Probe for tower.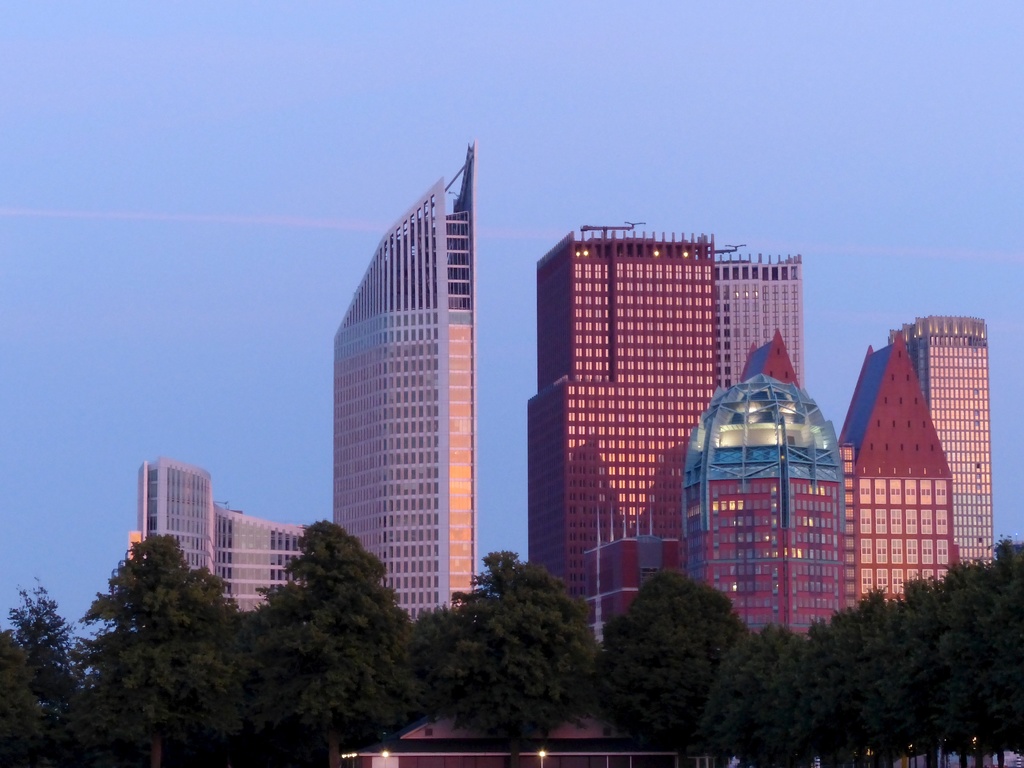
Probe result: 836 321 964 613.
